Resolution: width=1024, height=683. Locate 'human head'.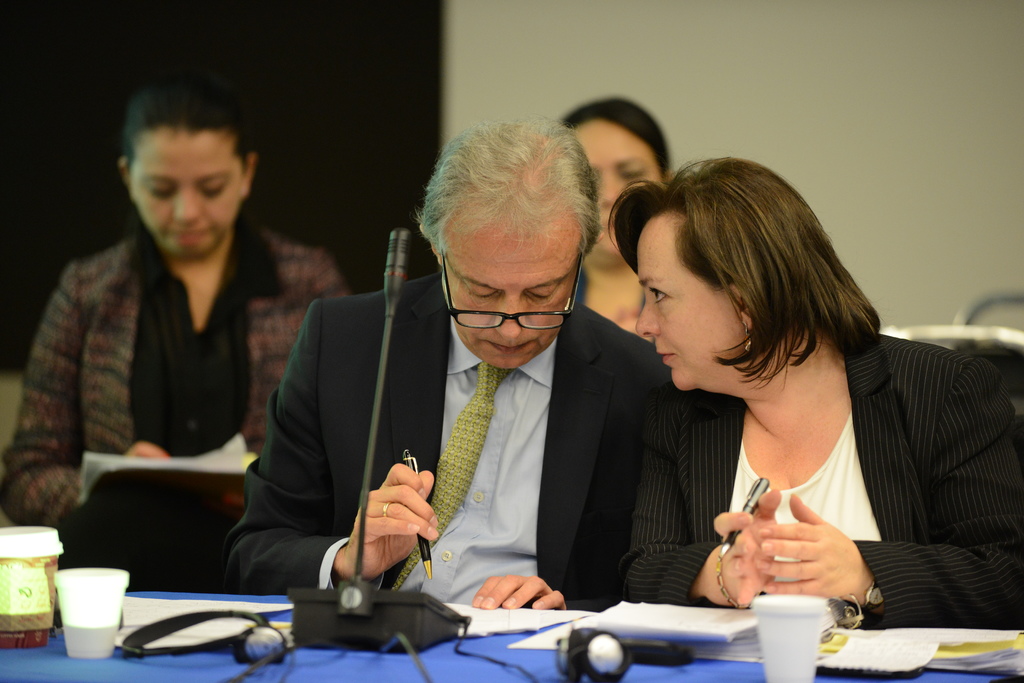
[605,155,884,395].
